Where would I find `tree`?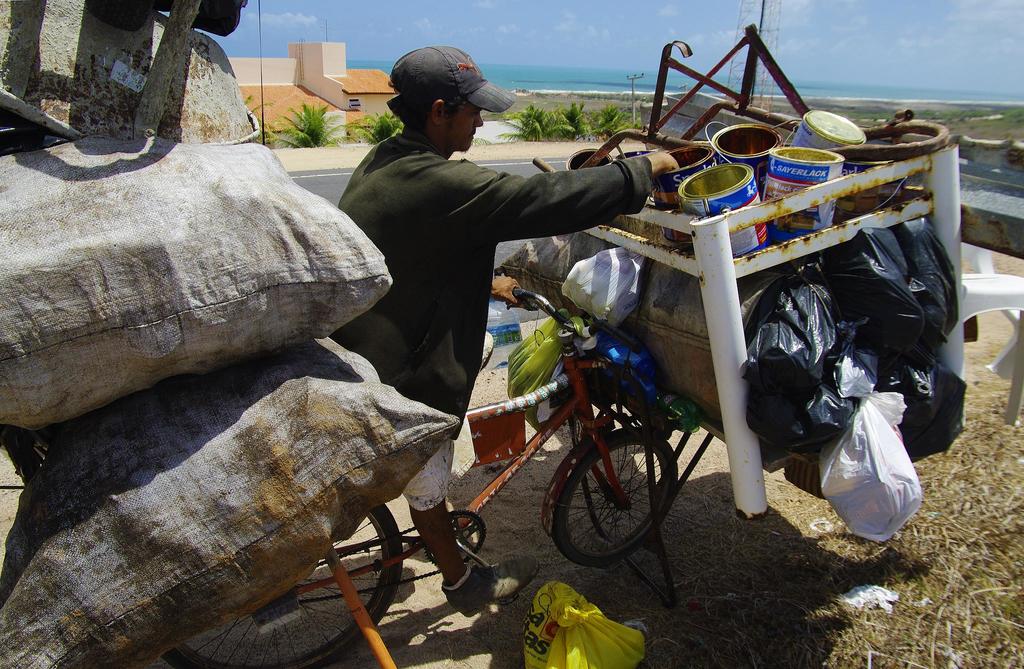
At Rect(593, 103, 665, 137).
